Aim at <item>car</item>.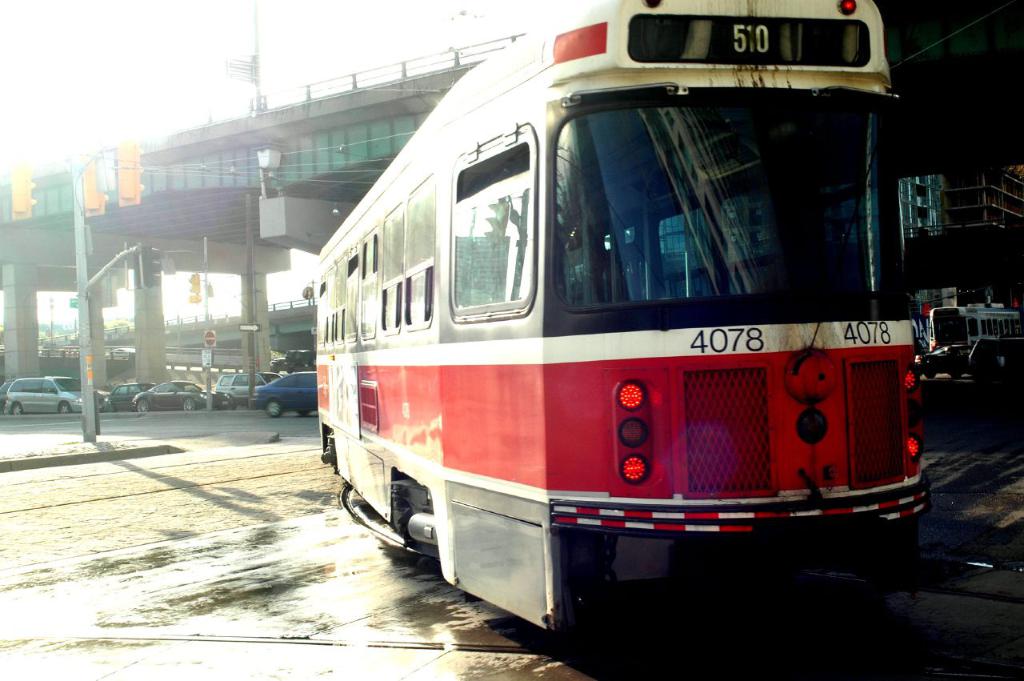
Aimed at 254 369 318 419.
